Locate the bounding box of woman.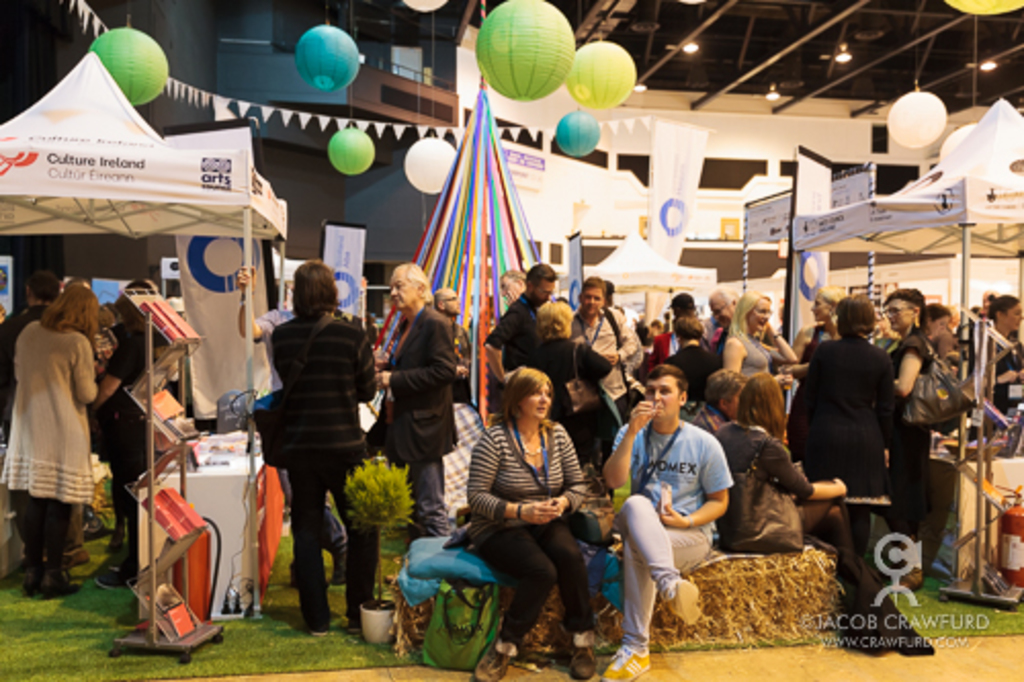
Bounding box: detection(786, 293, 897, 561).
